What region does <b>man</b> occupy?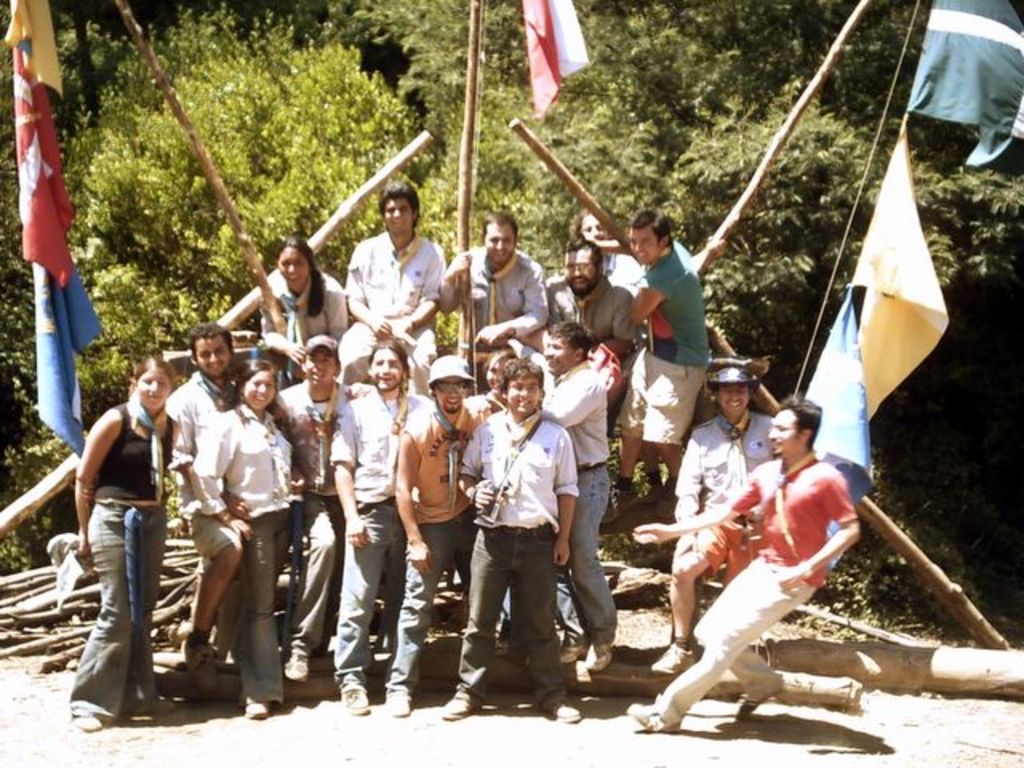
region(672, 366, 773, 562).
